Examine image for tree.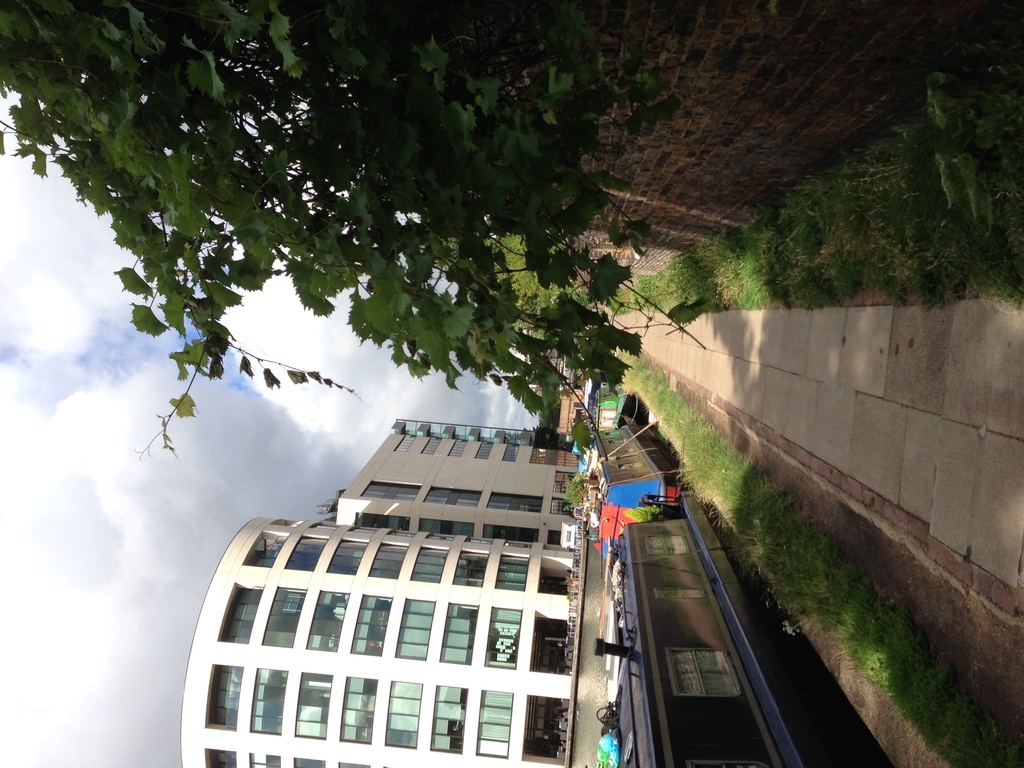
Examination result: bbox=[0, 0, 687, 459].
